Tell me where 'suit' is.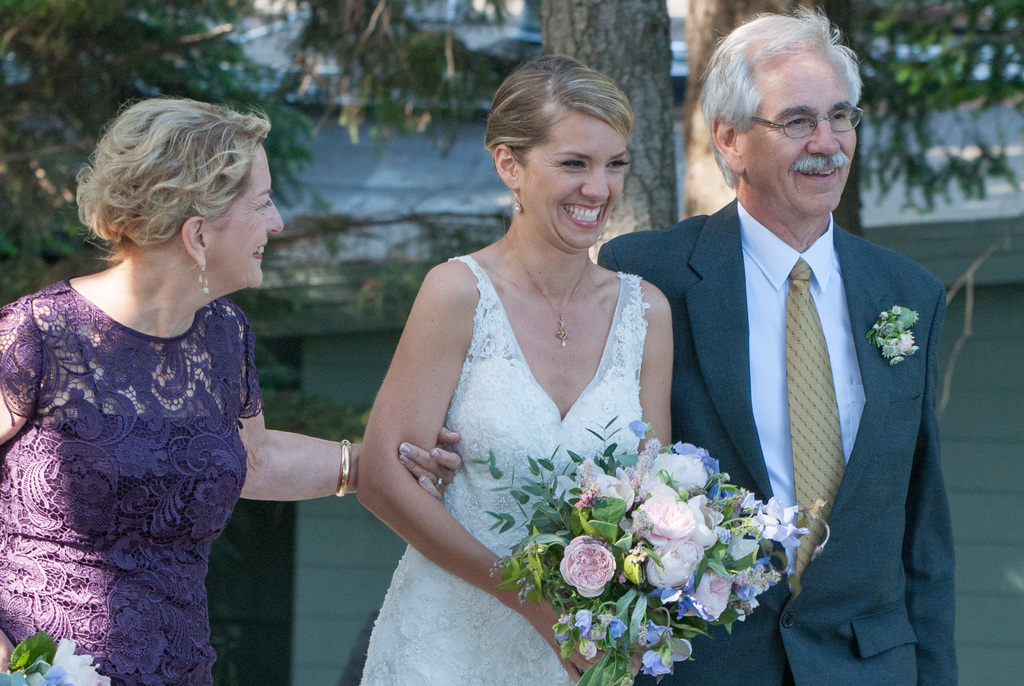
'suit' is at 638 88 966 655.
